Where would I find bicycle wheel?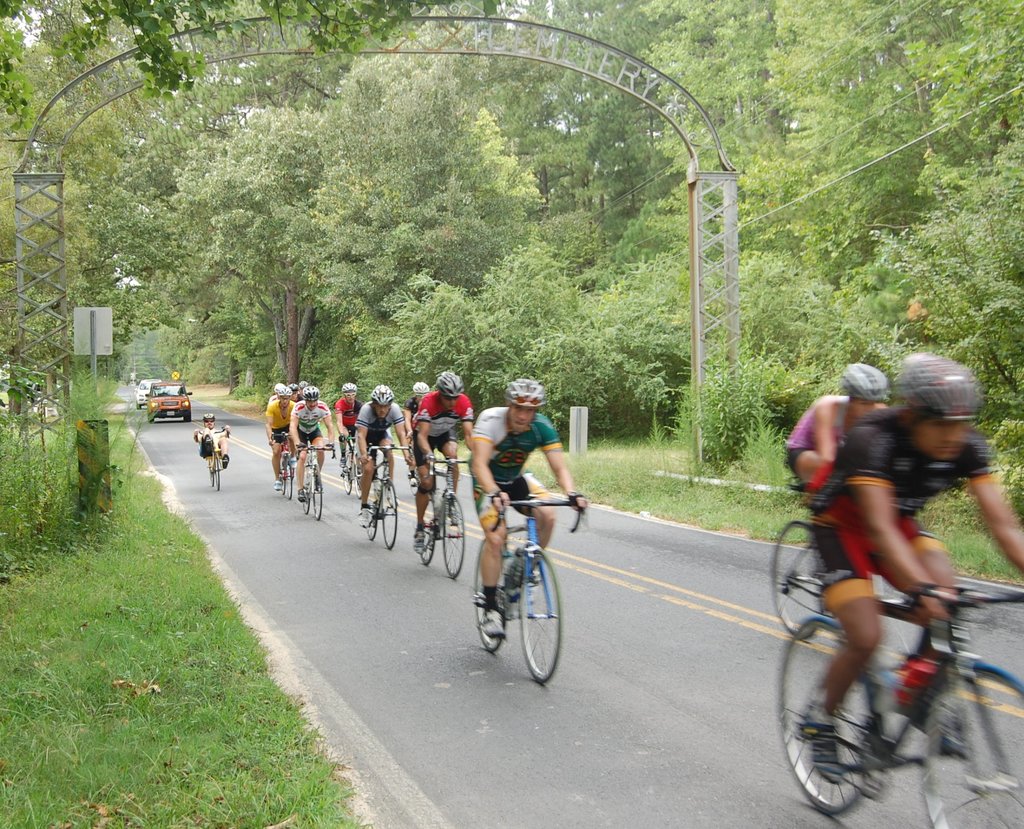
At [360, 479, 383, 543].
